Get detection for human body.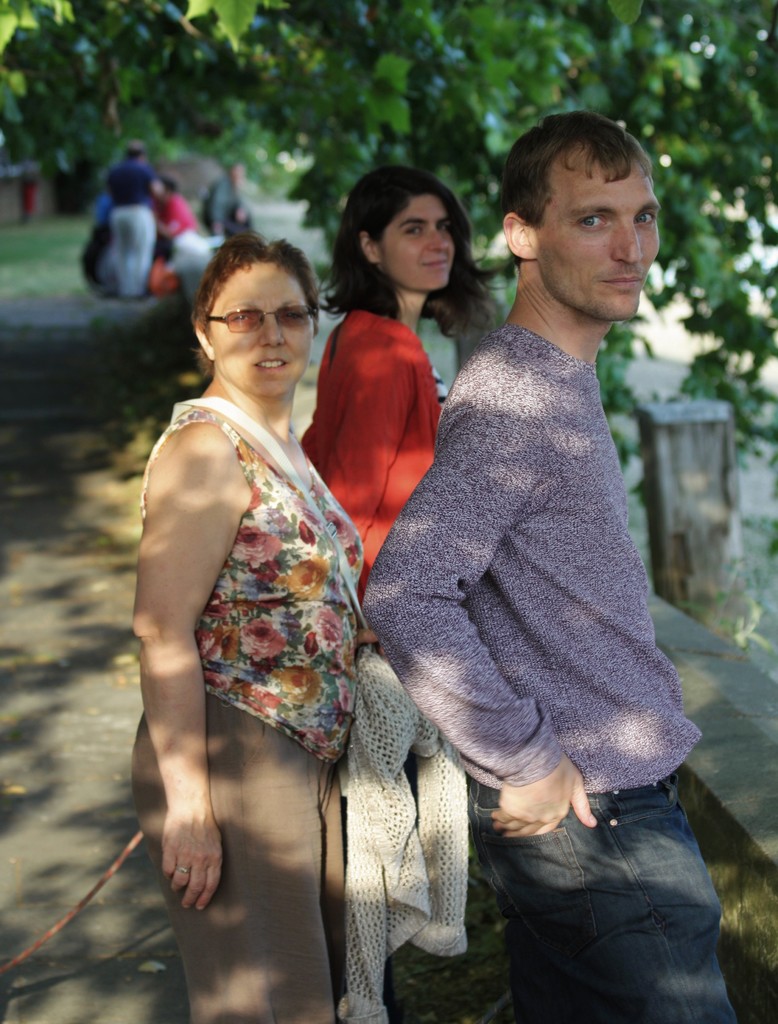
Detection: BBox(360, 113, 738, 1023).
